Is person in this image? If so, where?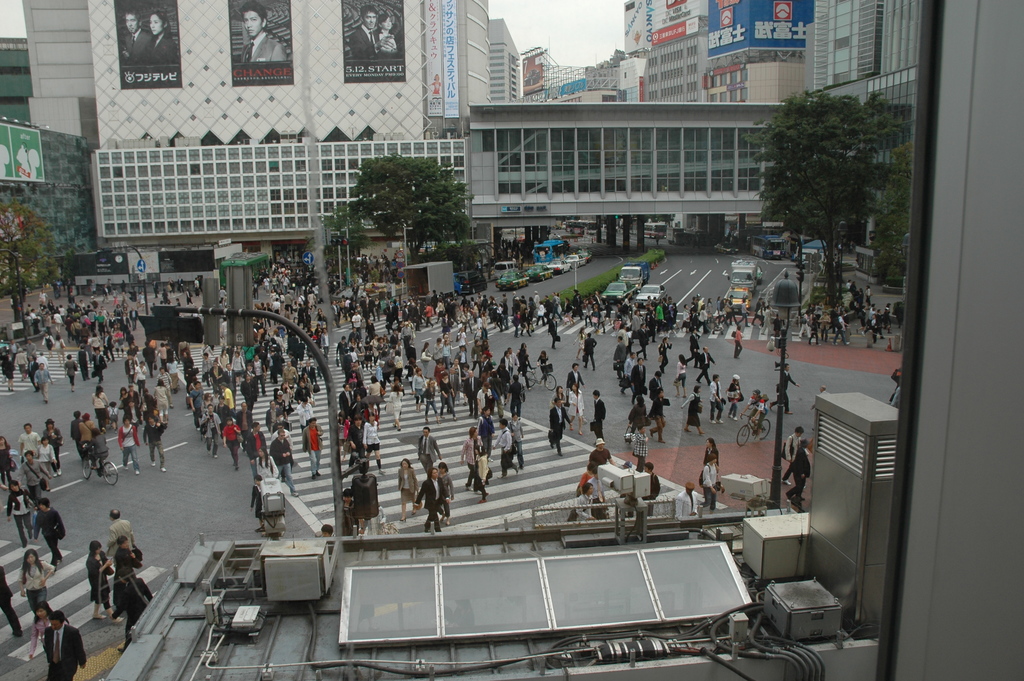
Yes, at <region>700, 455, 724, 513</region>.
